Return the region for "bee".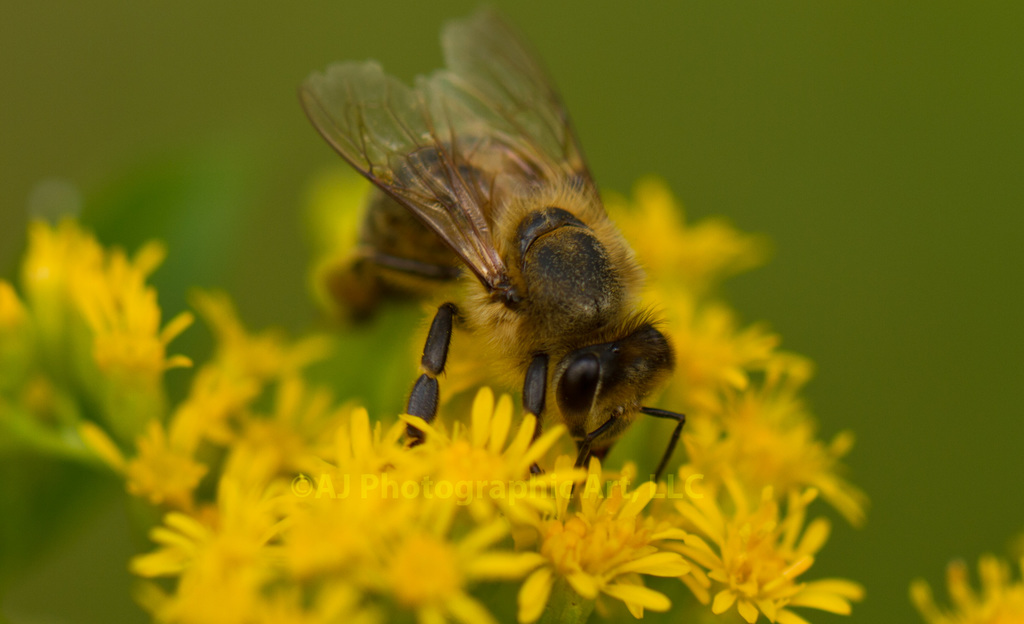
<box>294,4,703,503</box>.
